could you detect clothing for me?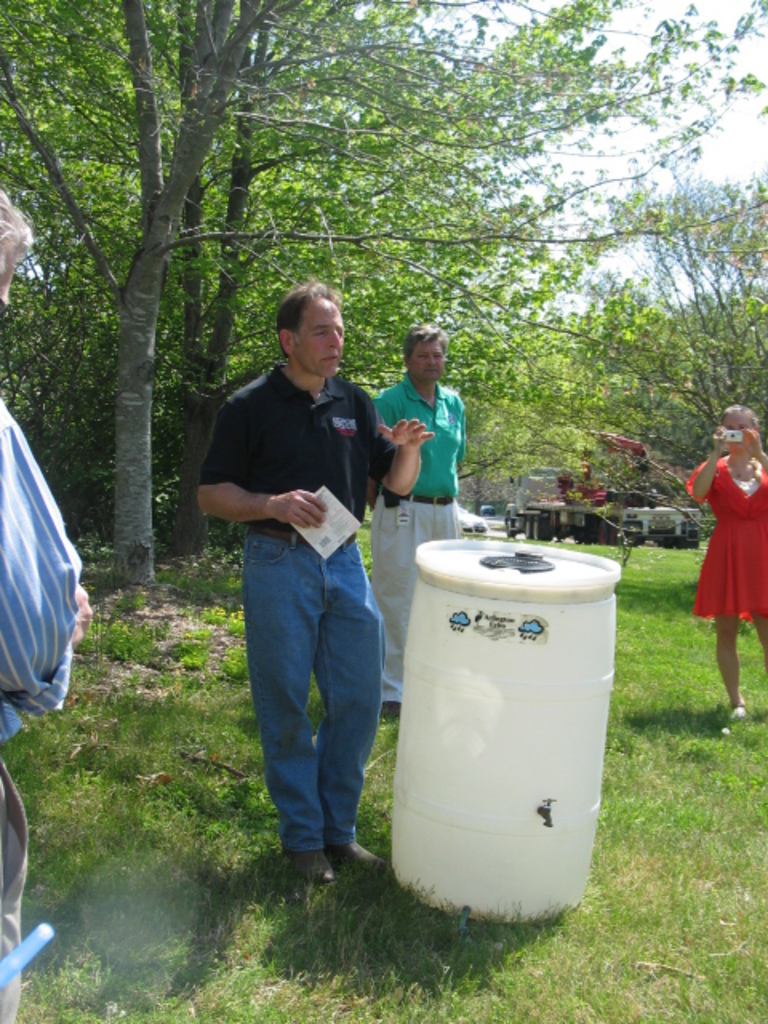
Detection result: bbox=[360, 358, 462, 714].
